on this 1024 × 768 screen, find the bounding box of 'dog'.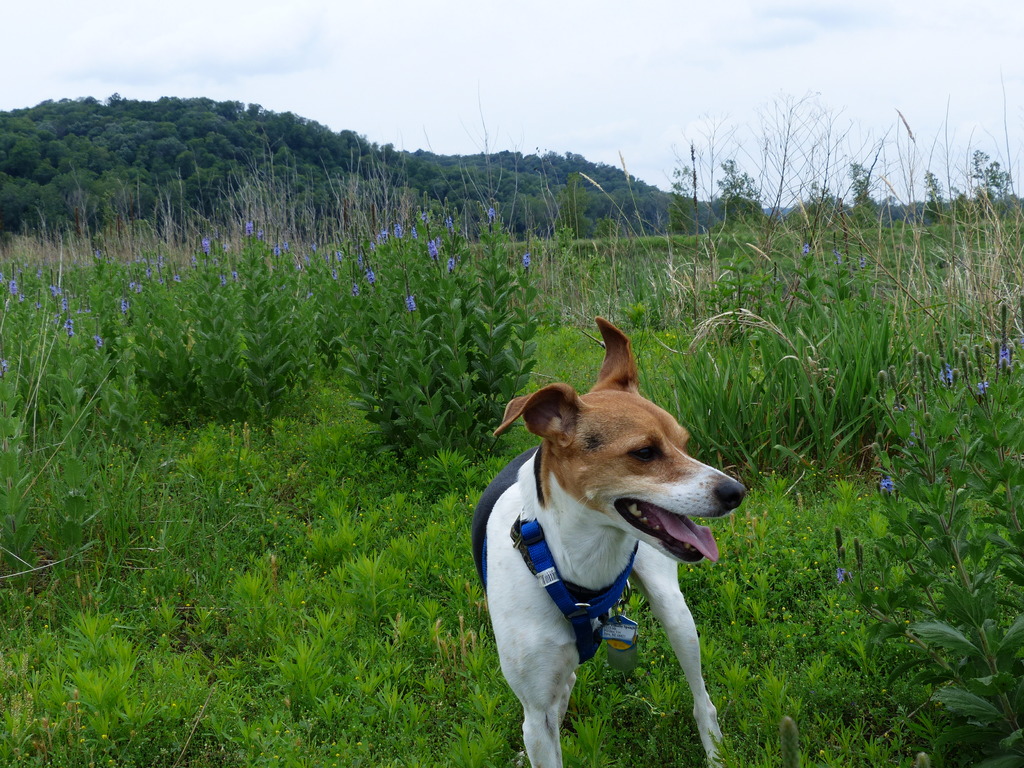
Bounding box: x1=466 y1=314 x2=751 y2=767.
